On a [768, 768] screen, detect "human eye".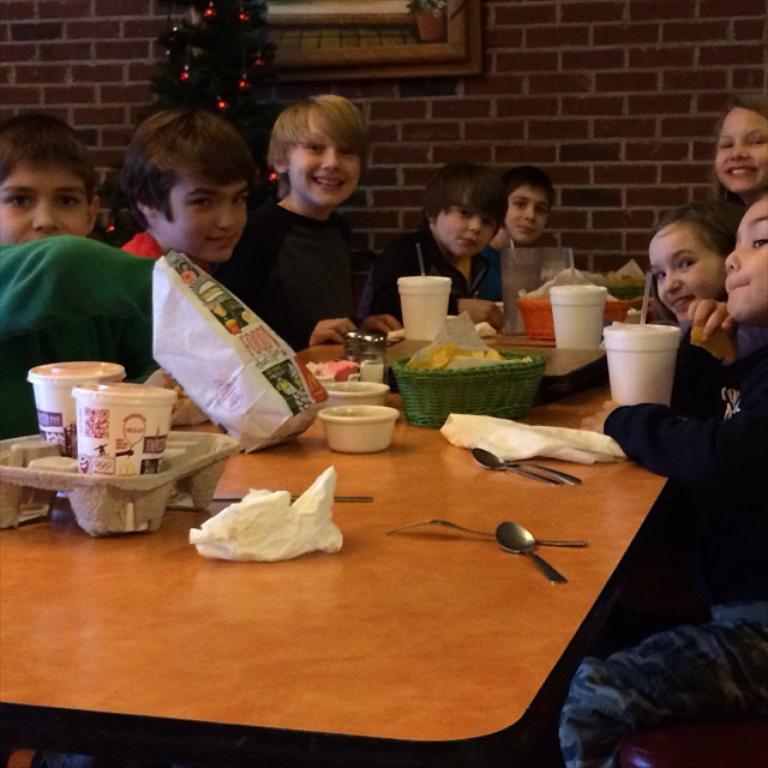
0 191 34 212.
